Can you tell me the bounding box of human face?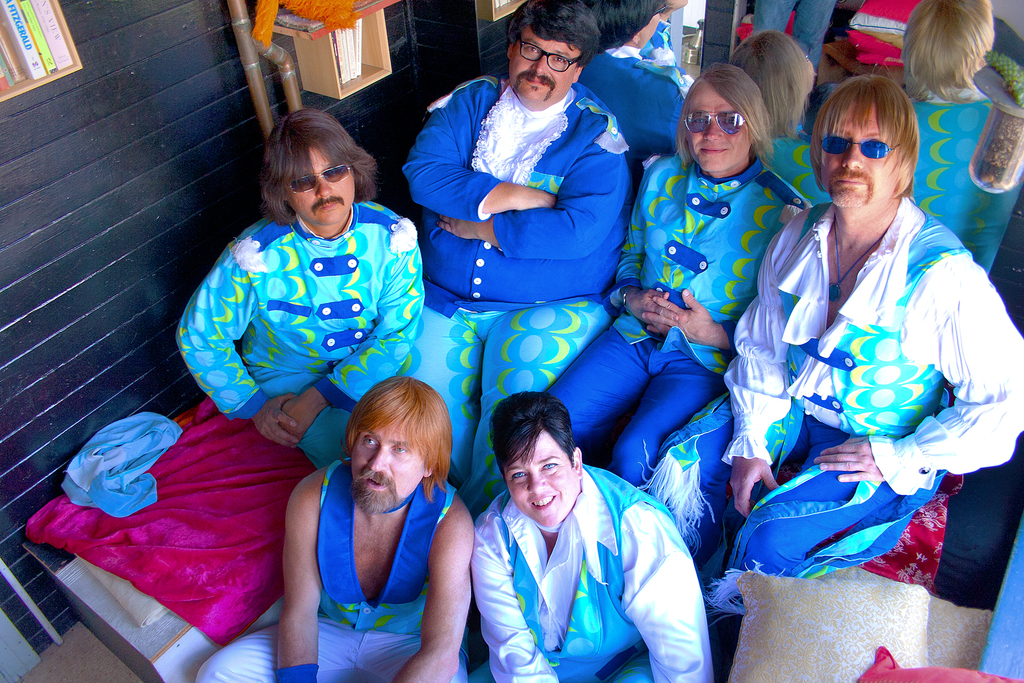
<box>508,434,578,529</box>.
